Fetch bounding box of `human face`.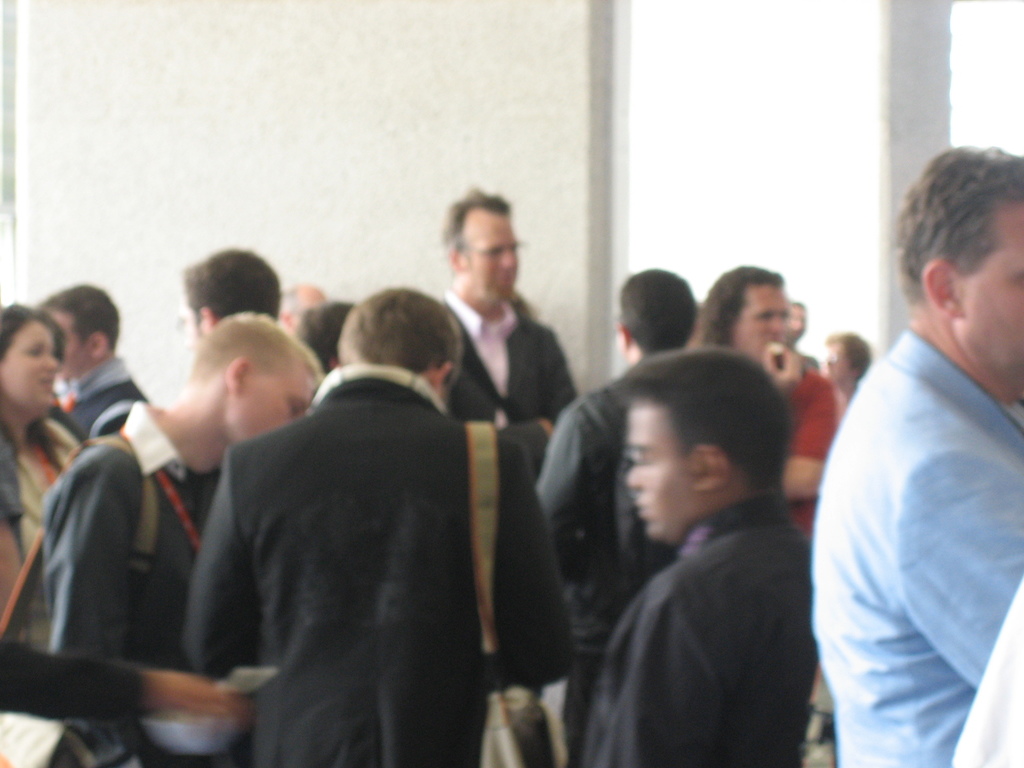
Bbox: 822,342,852,387.
